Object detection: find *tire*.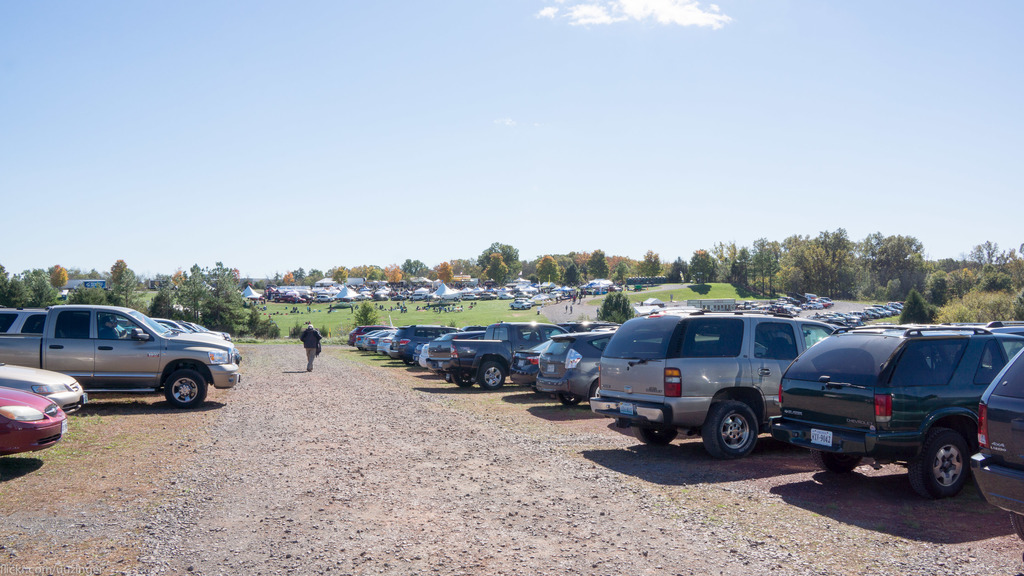
(164,369,205,410).
